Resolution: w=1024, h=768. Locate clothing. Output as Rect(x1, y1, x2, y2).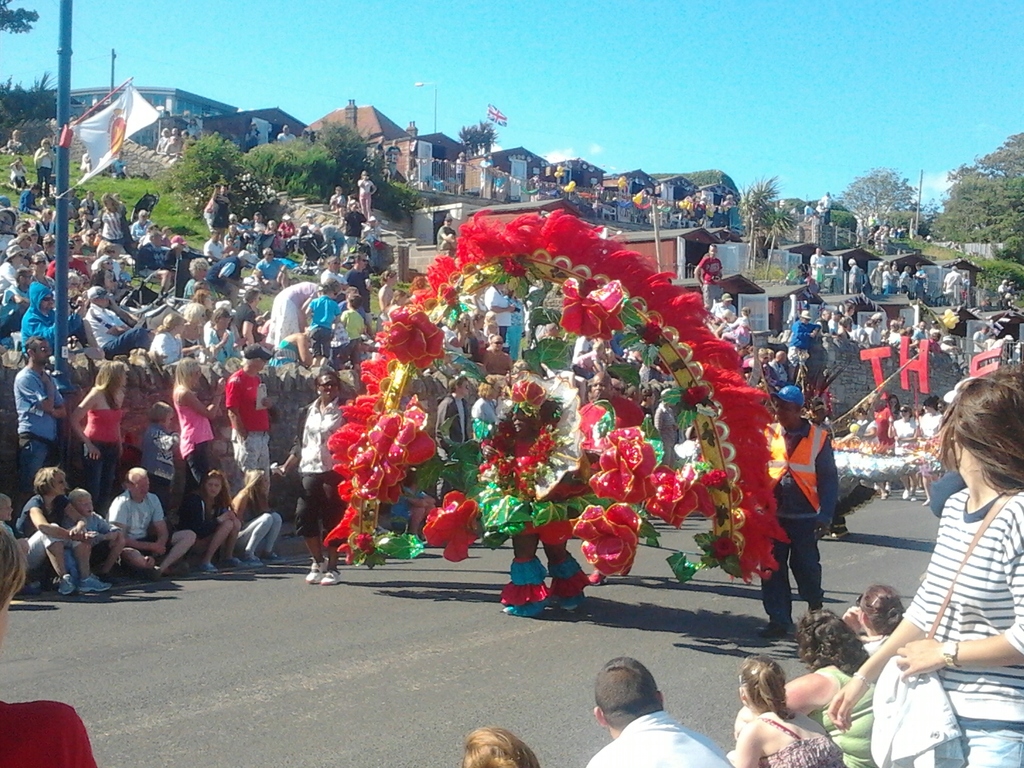
Rect(587, 712, 735, 767).
